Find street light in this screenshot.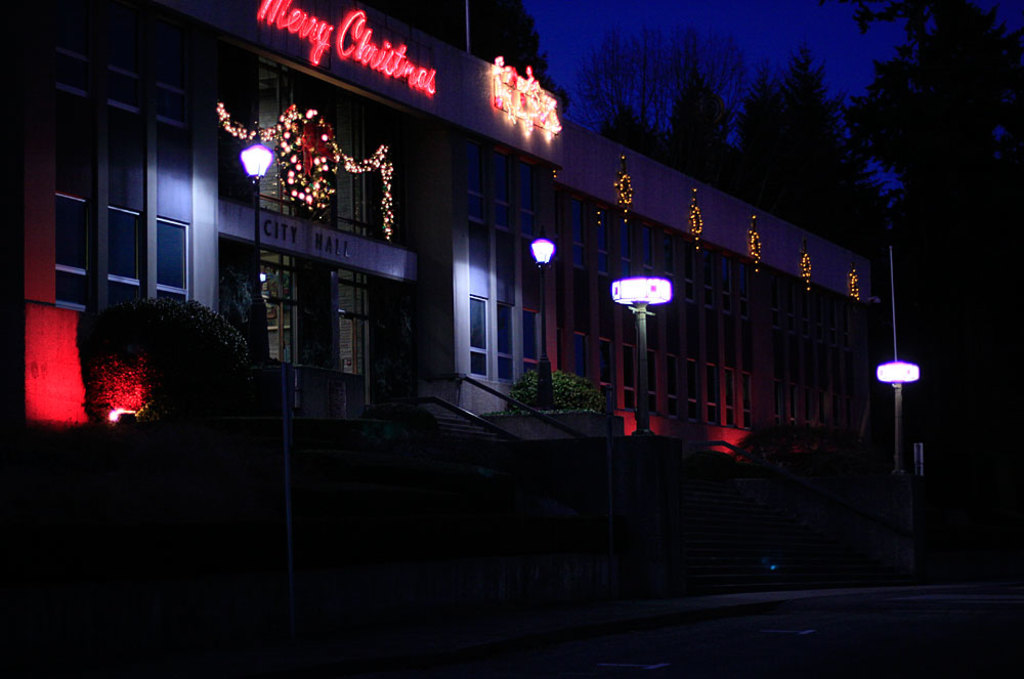
The bounding box for street light is BBox(871, 356, 921, 476).
